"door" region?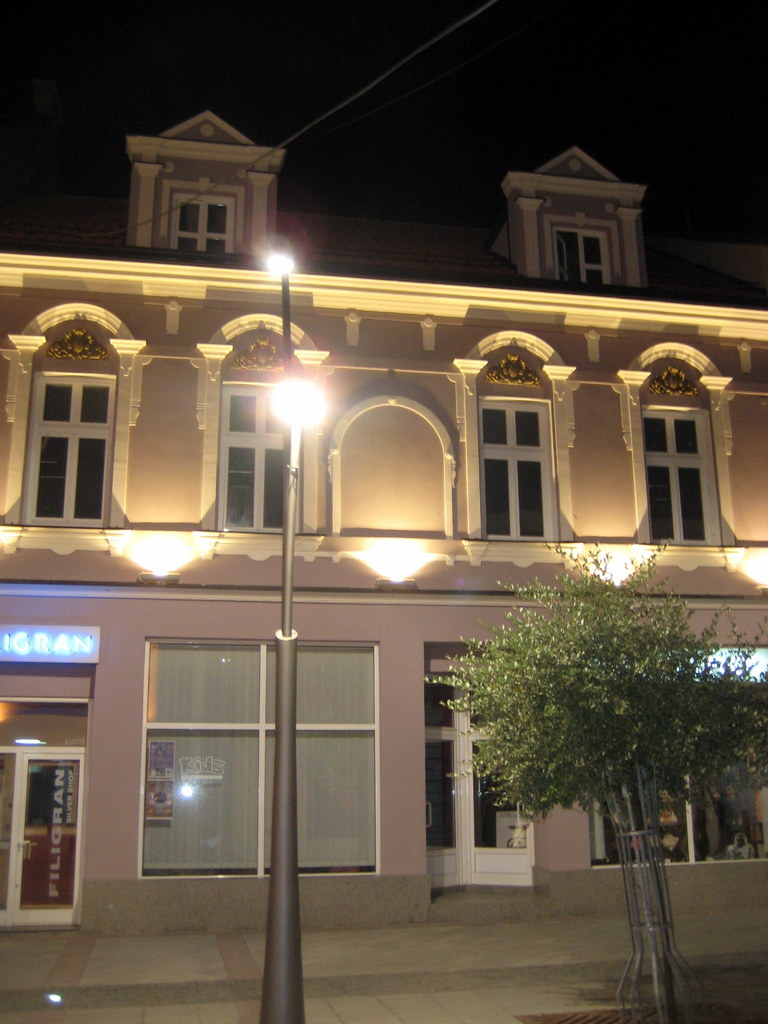
box=[427, 679, 531, 886]
